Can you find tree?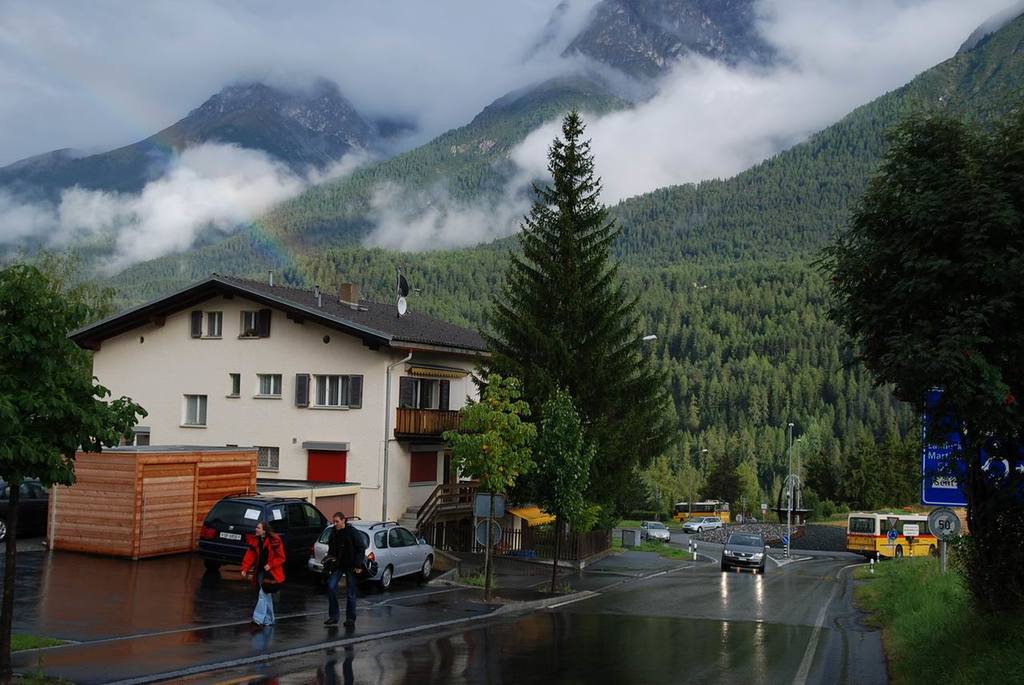
Yes, bounding box: locate(820, 115, 1023, 470).
